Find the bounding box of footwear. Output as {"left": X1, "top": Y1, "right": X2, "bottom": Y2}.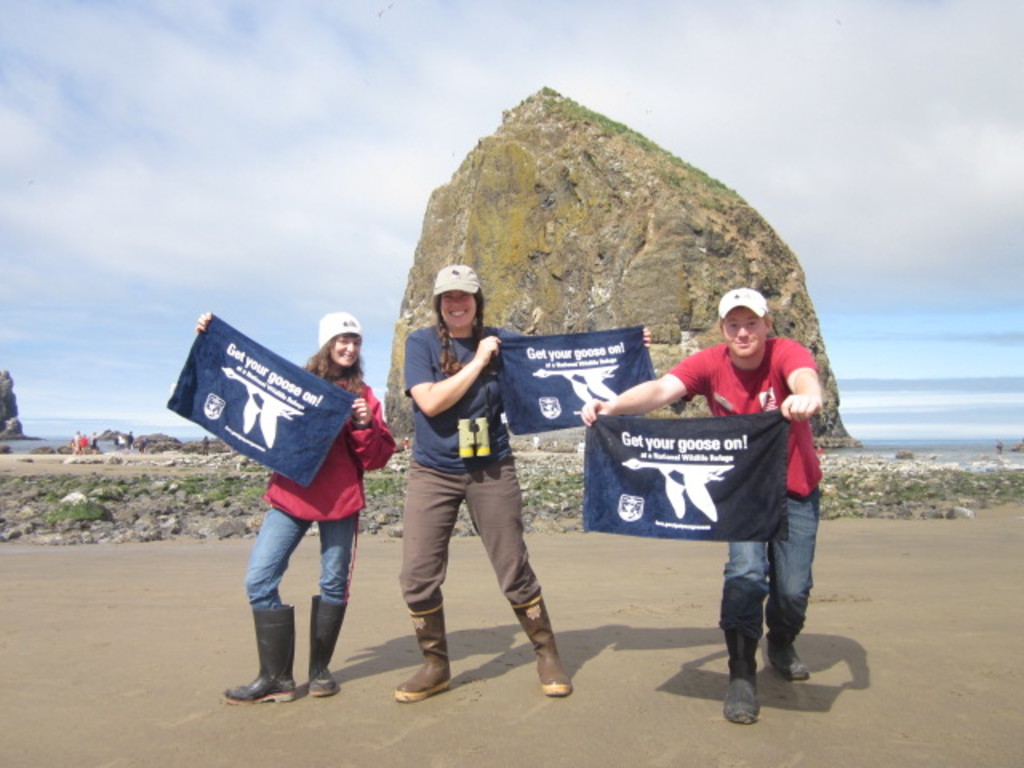
{"left": 394, "top": 589, "right": 453, "bottom": 694}.
